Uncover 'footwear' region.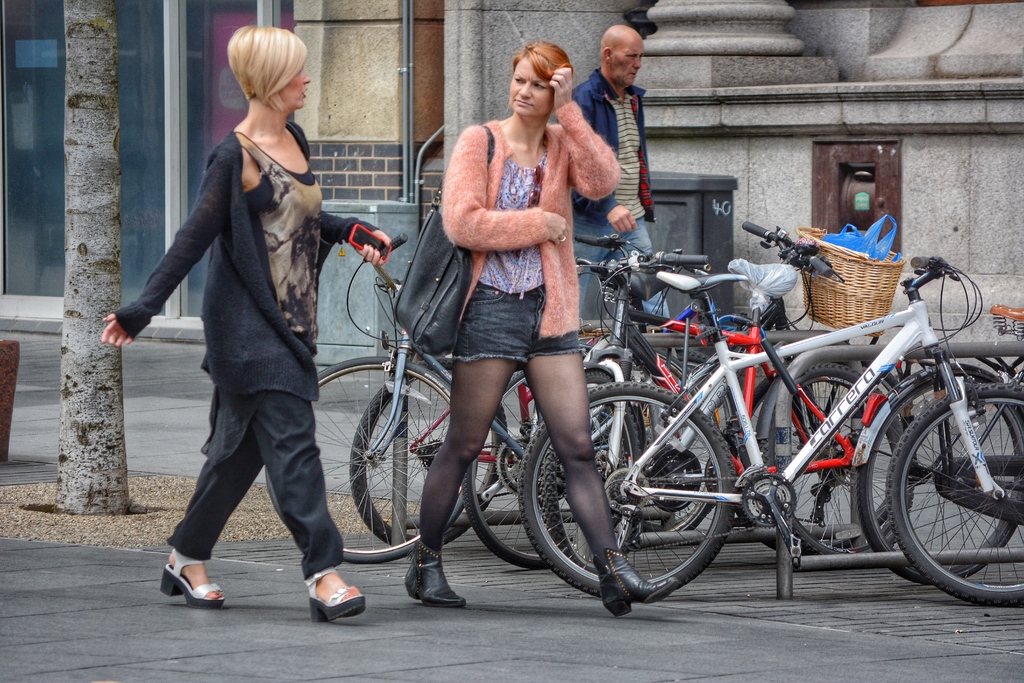
Uncovered: x1=590, y1=545, x2=681, y2=610.
